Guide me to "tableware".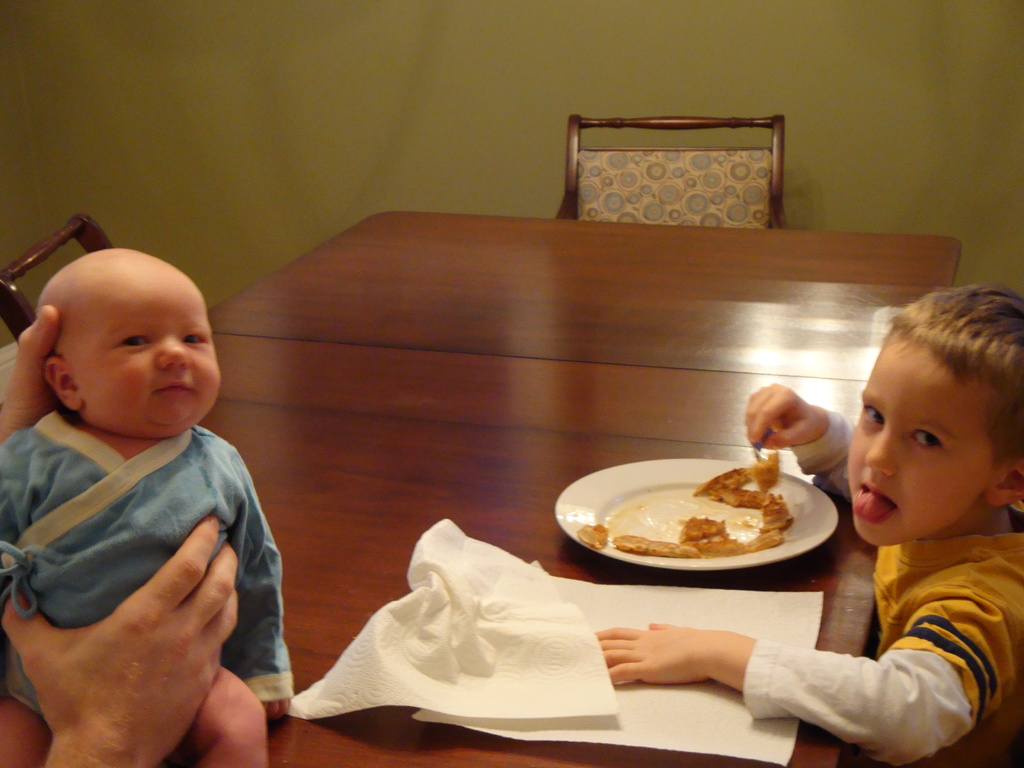
Guidance: (x1=554, y1=460, x2=849, y2=578).
